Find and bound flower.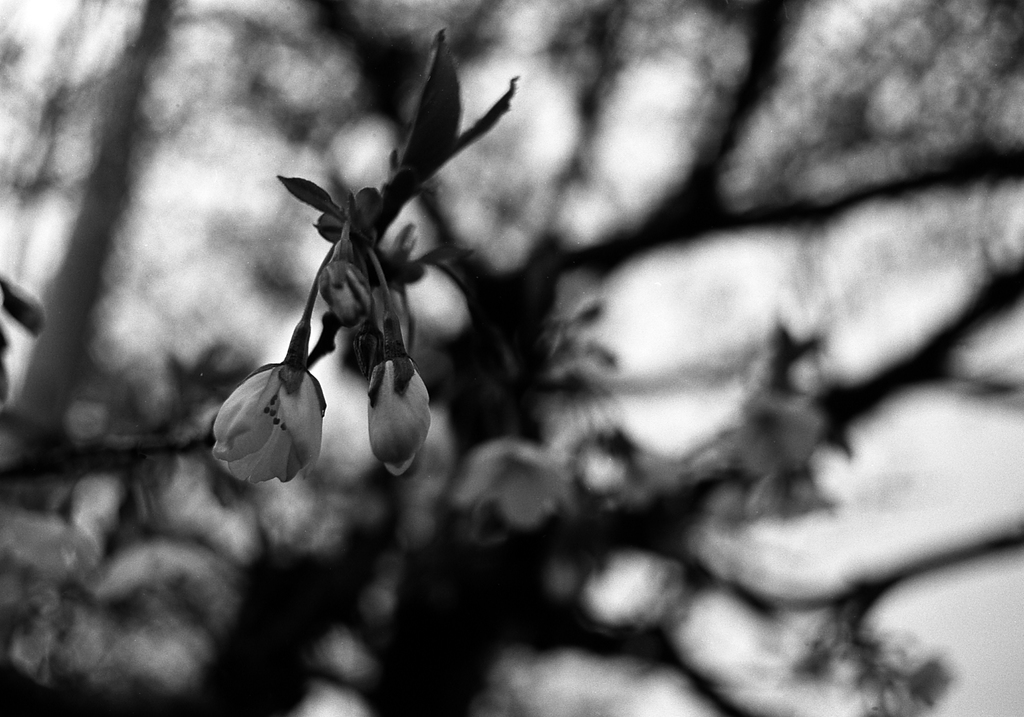
Bound: detection(213, 343, 329, 496).
